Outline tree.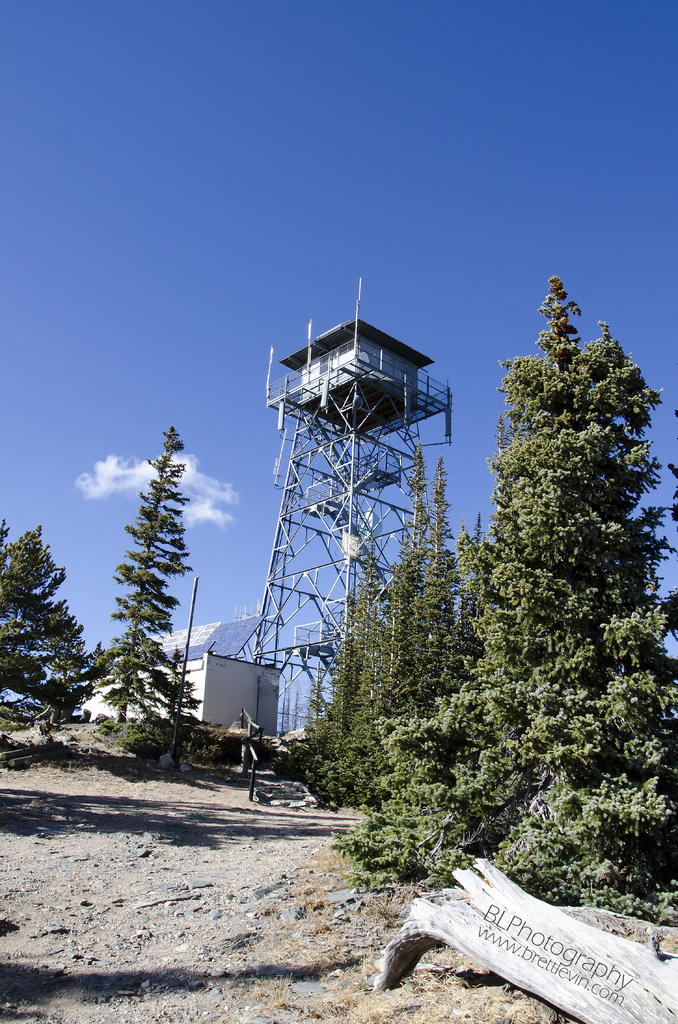
Outline: box(92, 430, 192, 724).
